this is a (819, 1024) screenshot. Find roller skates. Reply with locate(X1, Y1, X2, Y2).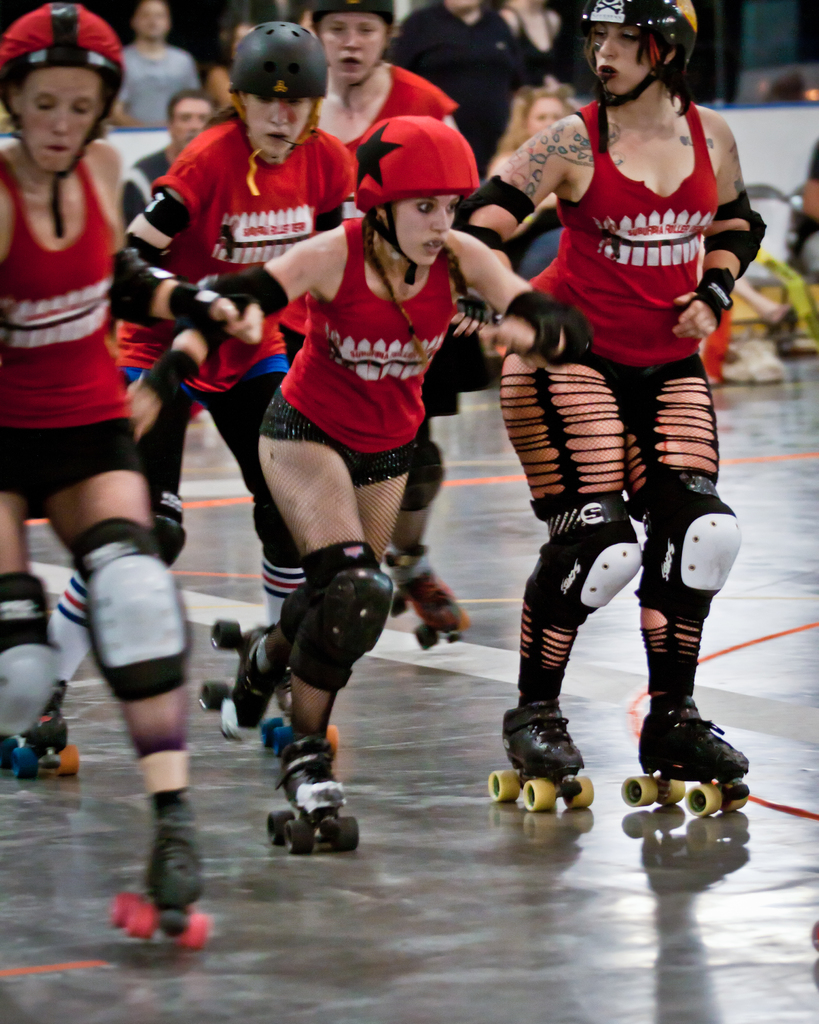
locate(193, 617, 283, 746).
